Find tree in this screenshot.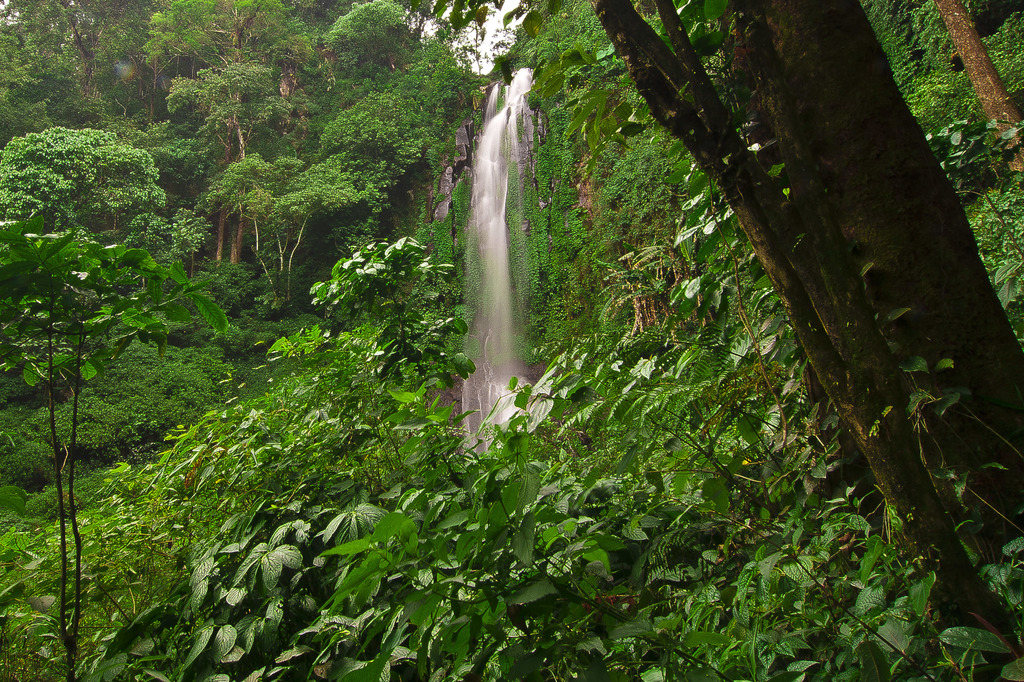
The bounding box for tree is pyautogui.locateOnScreen(572, 0, 1023, 681).
